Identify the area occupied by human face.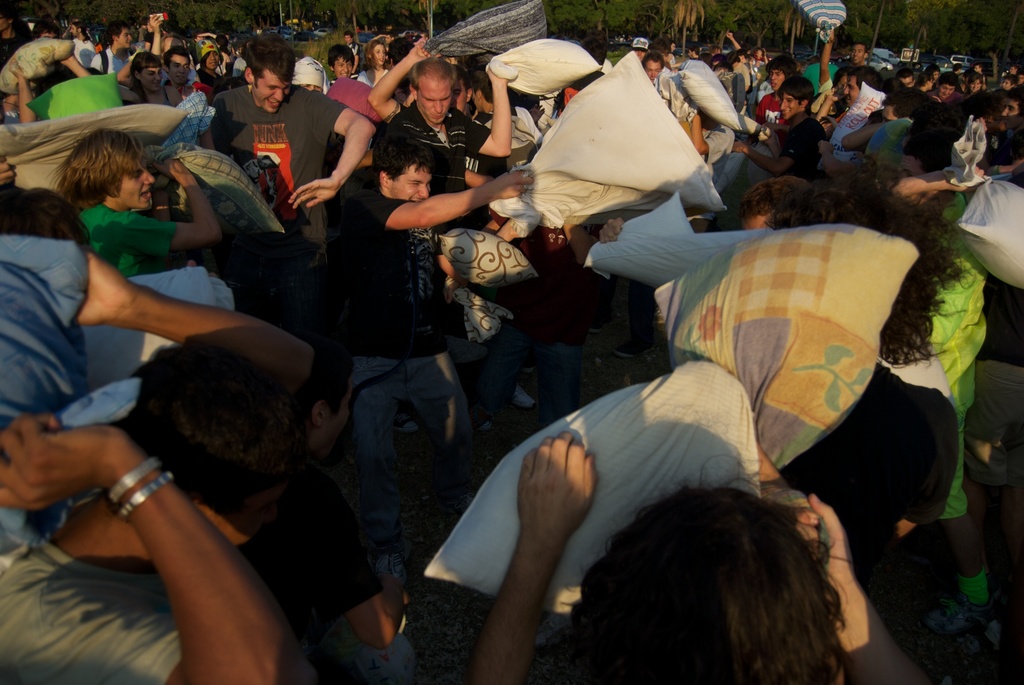
Area: [333,55,356,80].
